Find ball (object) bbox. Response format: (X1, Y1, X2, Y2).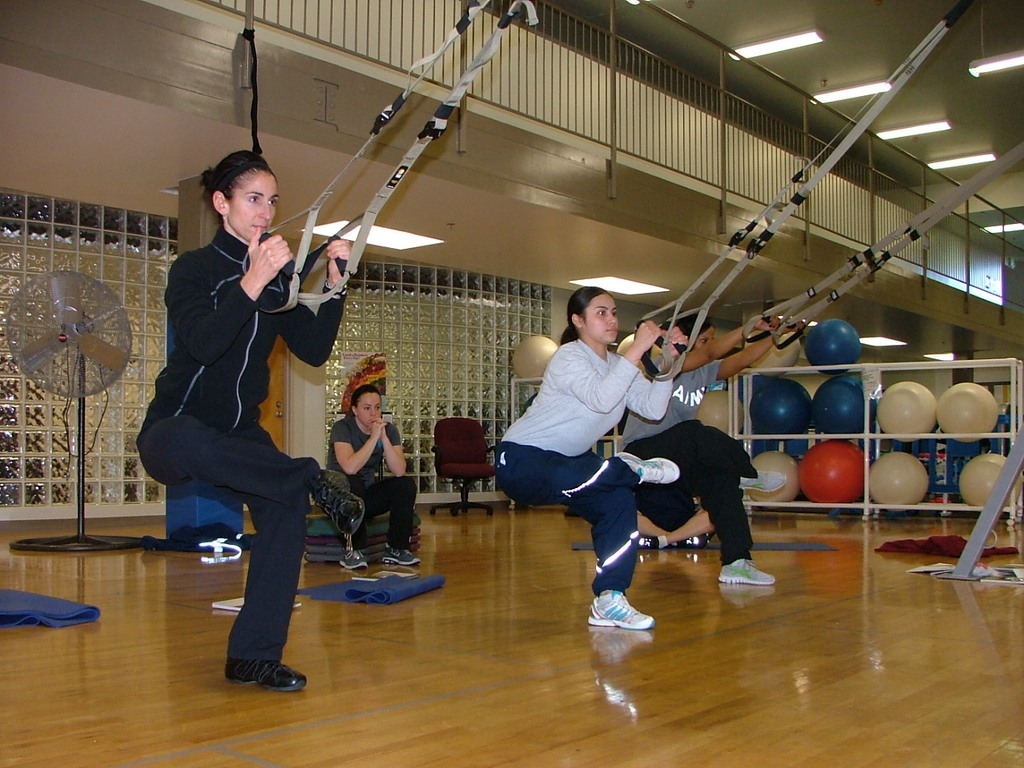
(746, 454, 798, 500).
